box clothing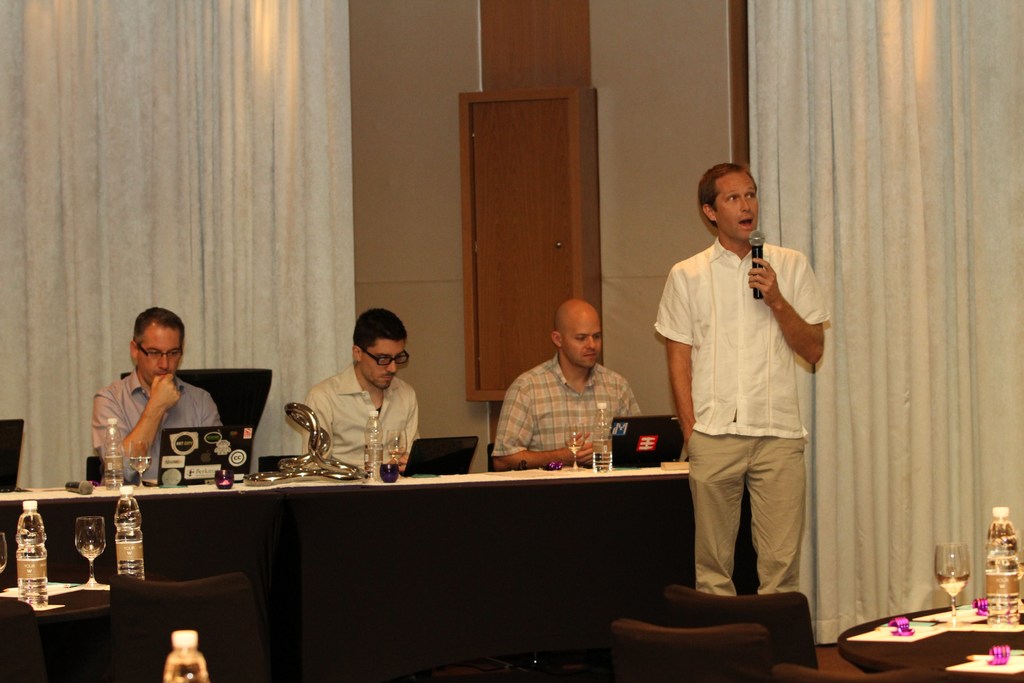
pyautogui.locateOnScreen(491, 352, 647, 454)
